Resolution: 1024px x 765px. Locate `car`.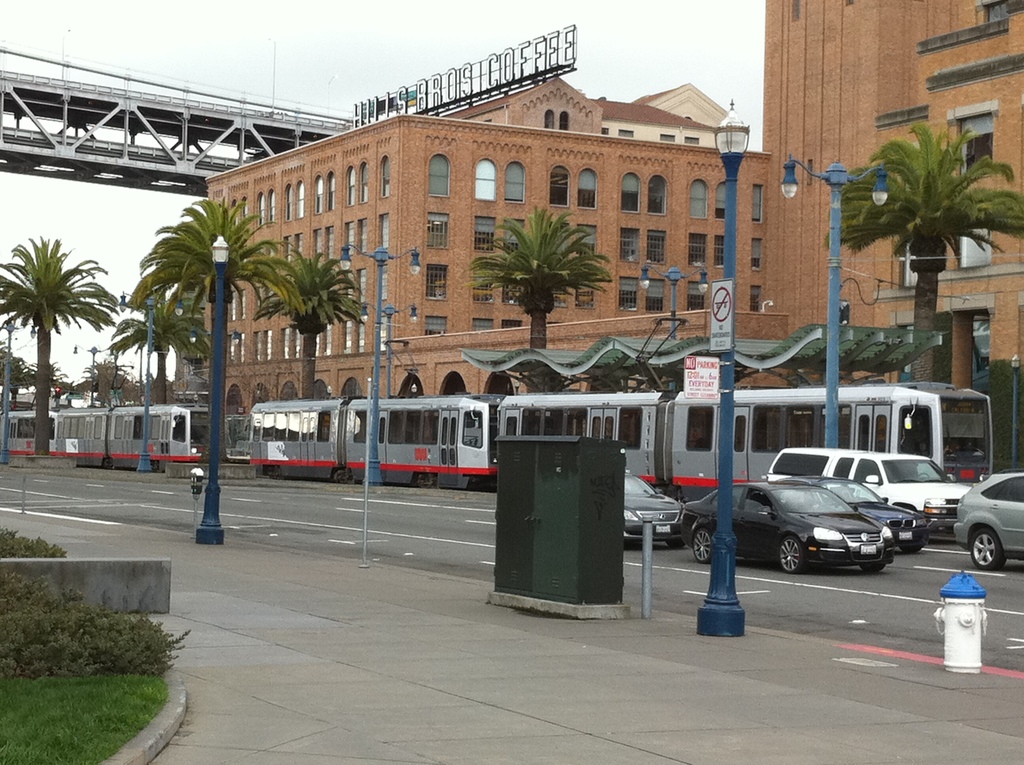
bbox=[623, 471, 685, 545].
